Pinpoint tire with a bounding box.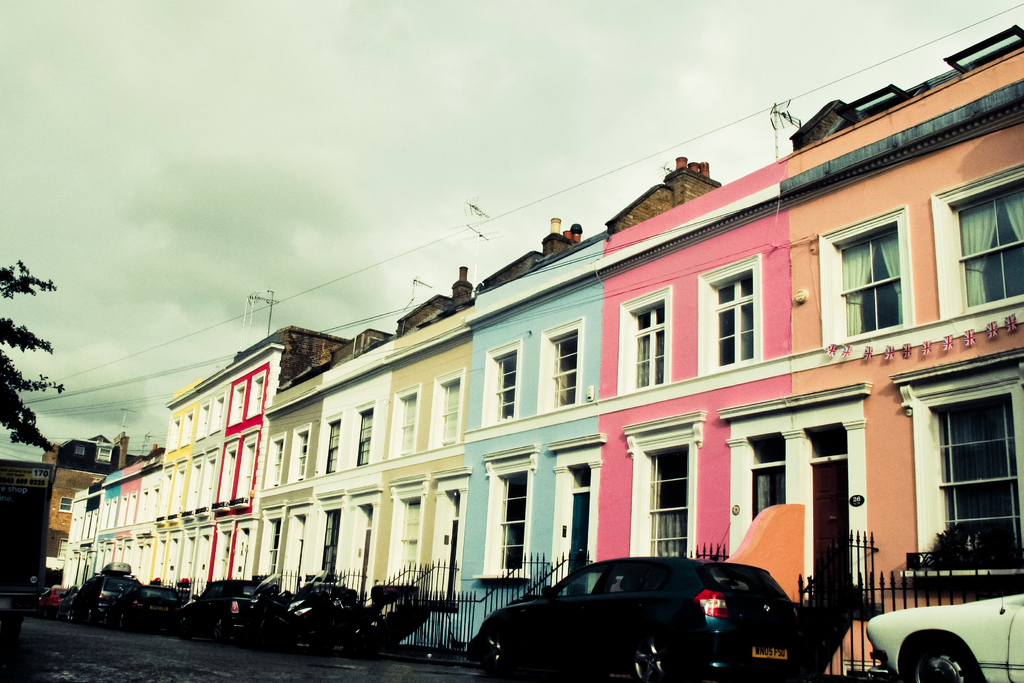
bbox(65, 609, 75, 623).
